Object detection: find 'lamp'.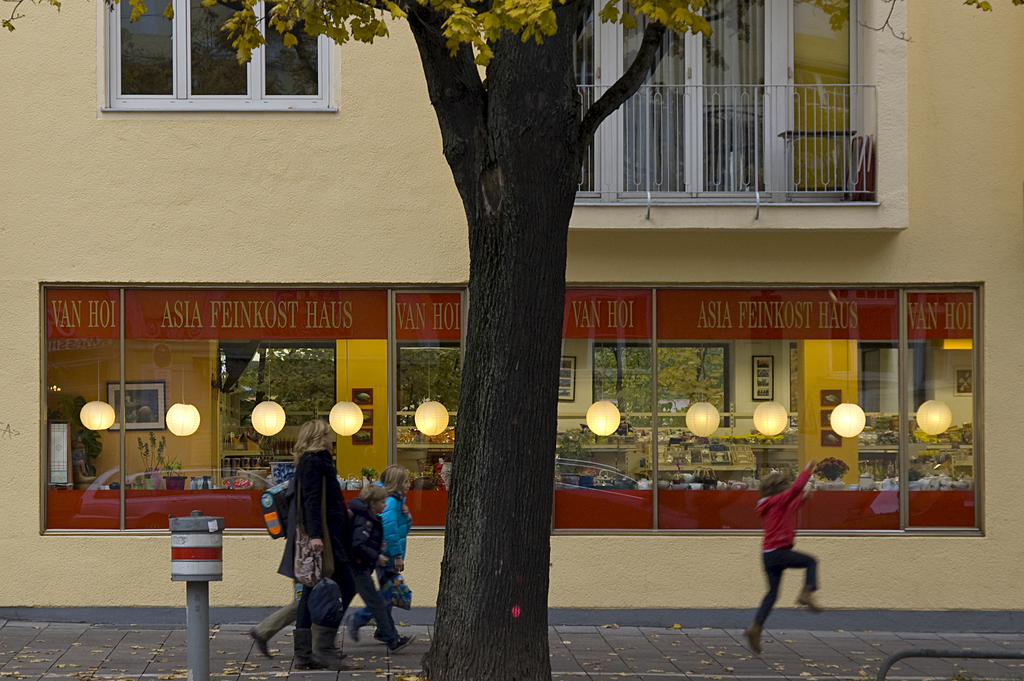
select_region(829, 339, 866, 439).
